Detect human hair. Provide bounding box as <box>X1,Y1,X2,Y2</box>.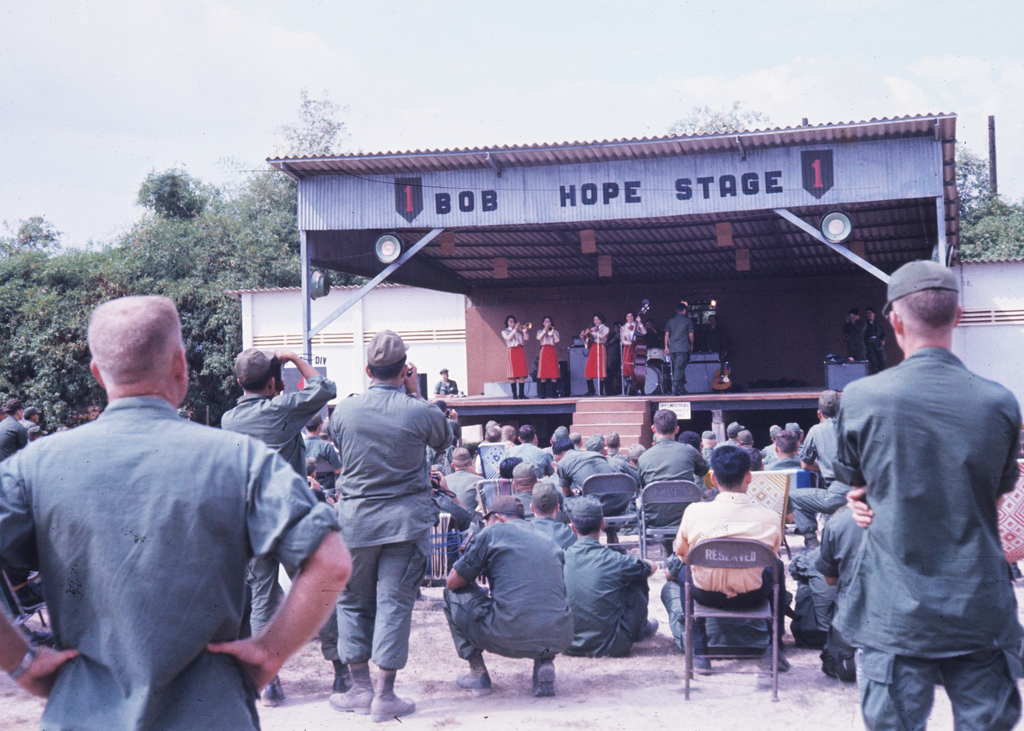
<box>674,432,707,451</box>.
